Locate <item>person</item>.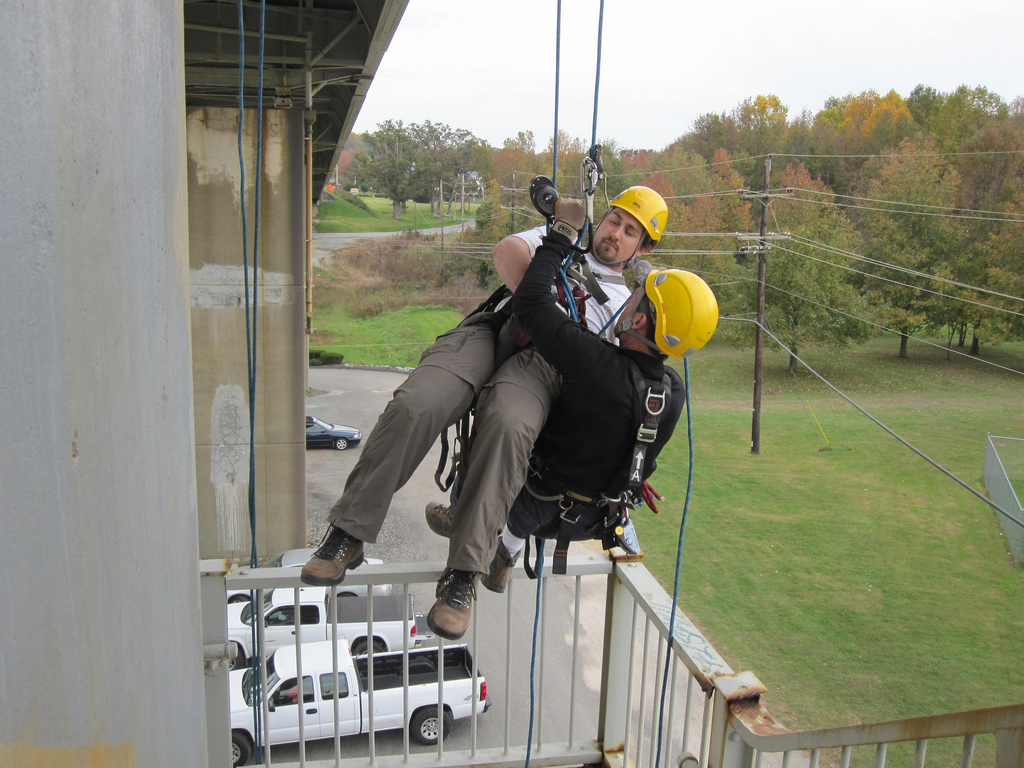
Bounding box: 409:264:680:560.
